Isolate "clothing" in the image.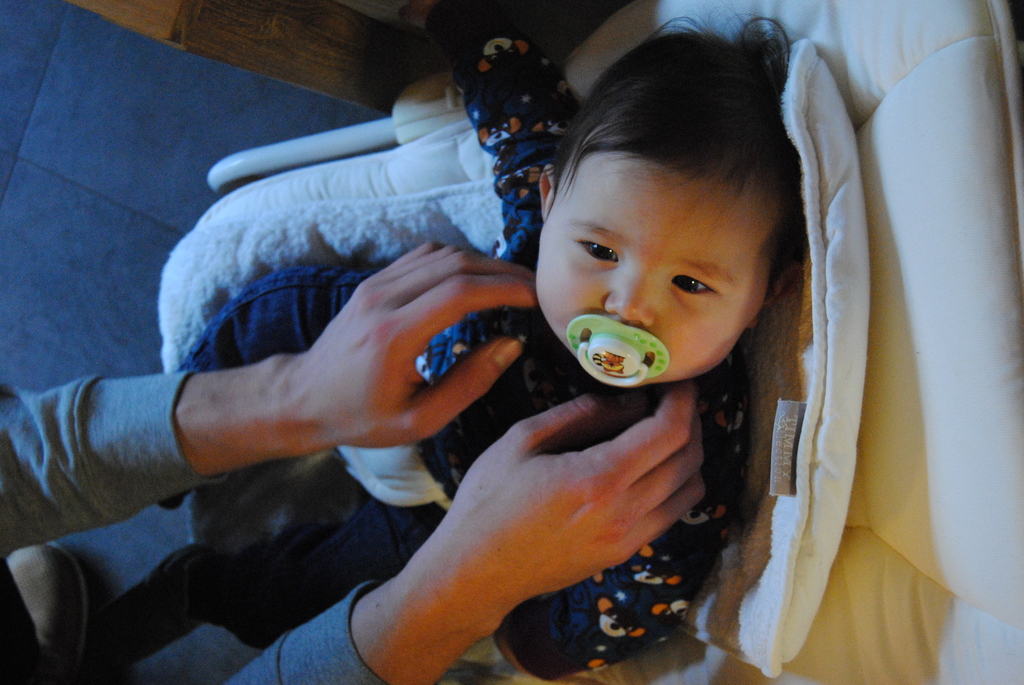
Isolated region: (190,38,747,681).
